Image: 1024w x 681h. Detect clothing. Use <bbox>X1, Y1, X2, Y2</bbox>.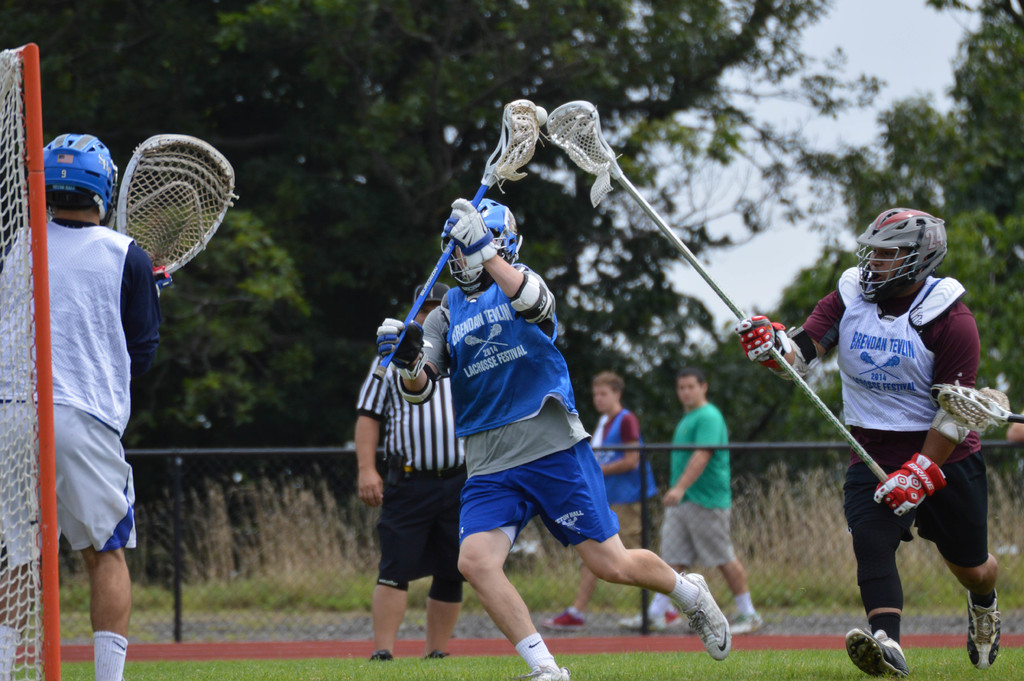
<bbox>802, 267, 995, 587</bbox>.
